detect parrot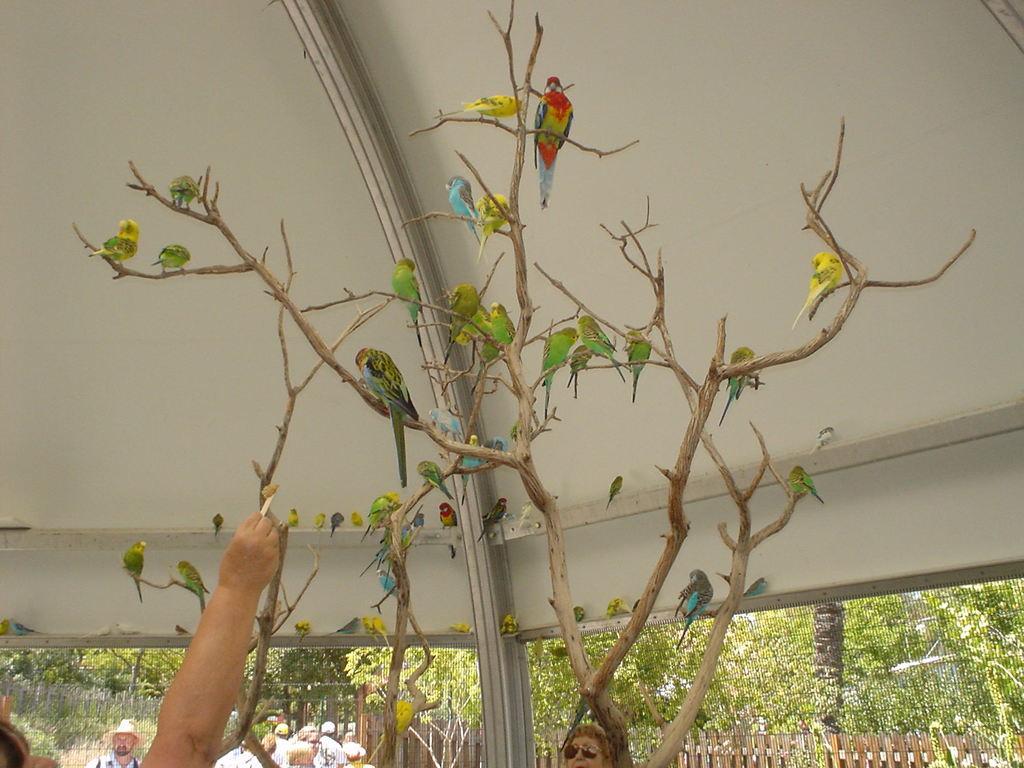
left=447, top=85, right=532, bottom=135
